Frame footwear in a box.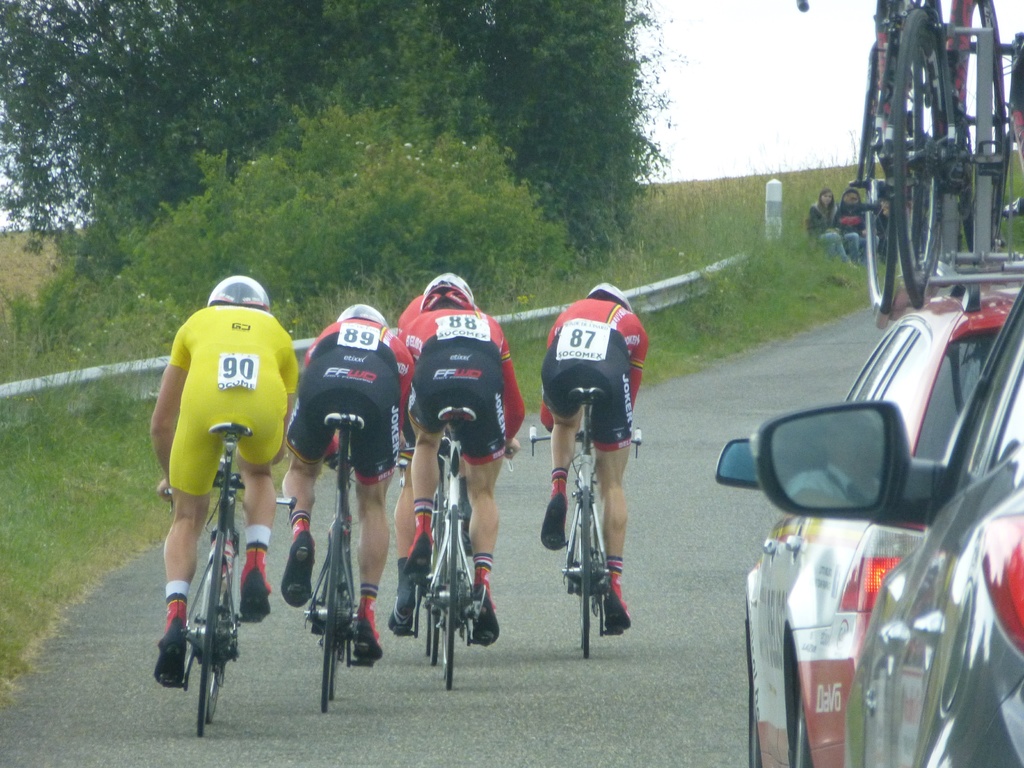
(154,614,189,691).
